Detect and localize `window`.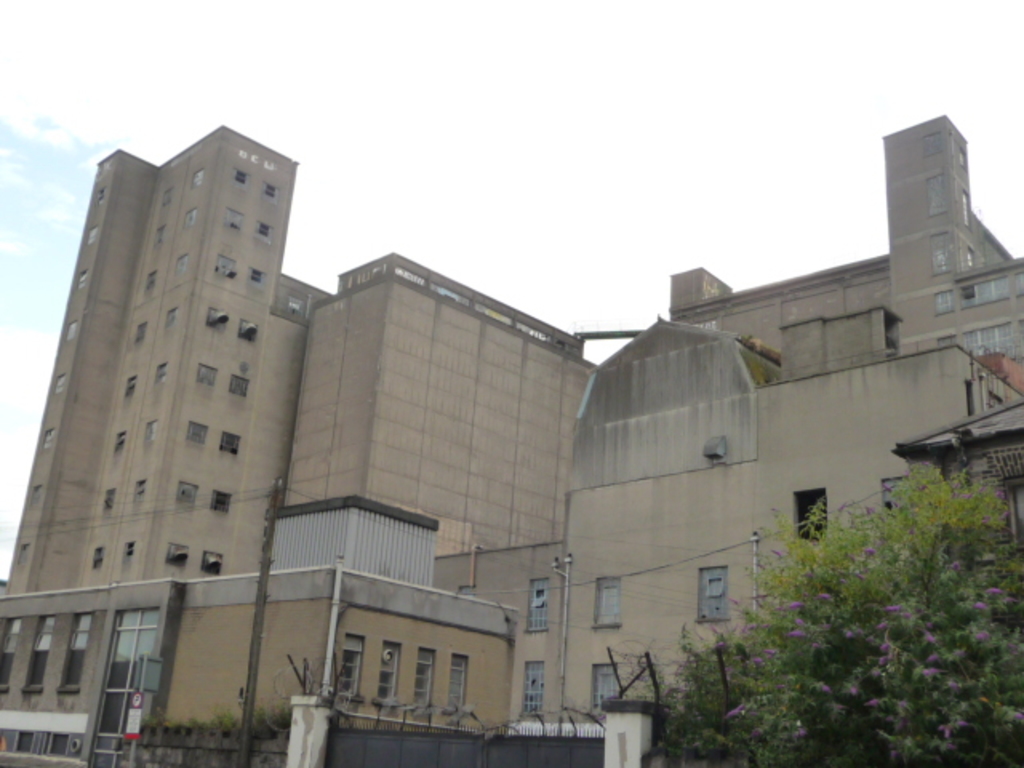
Localized at Rect(962, 245, 976, 264).
